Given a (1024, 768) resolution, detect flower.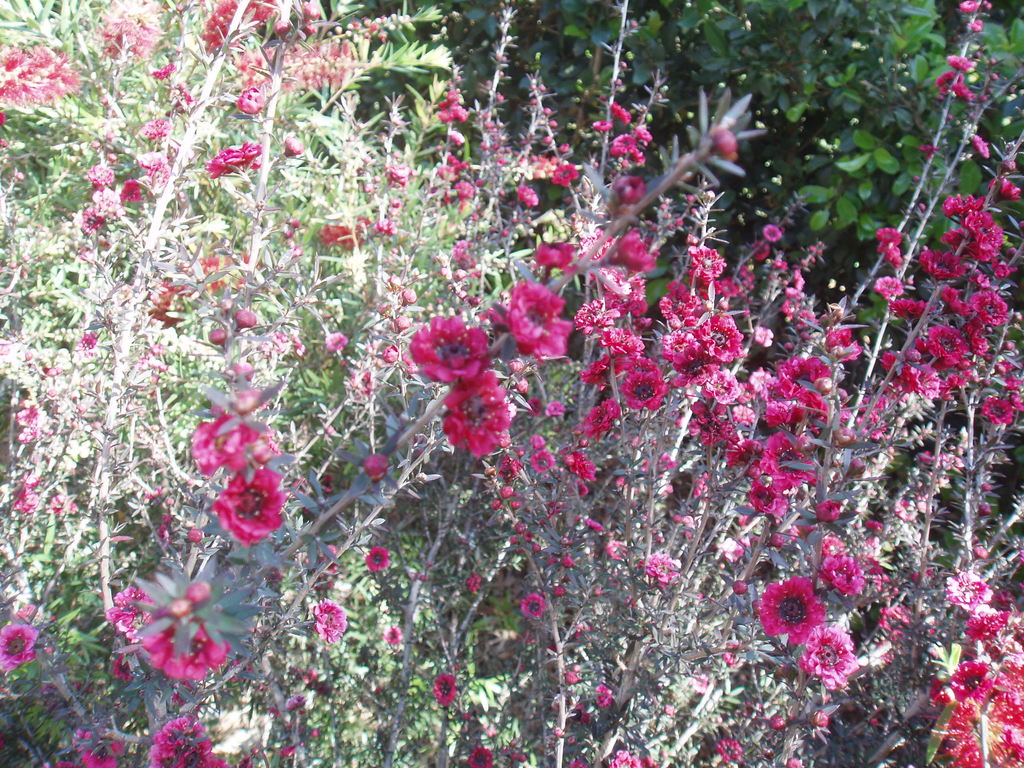
112,582,163,650.
